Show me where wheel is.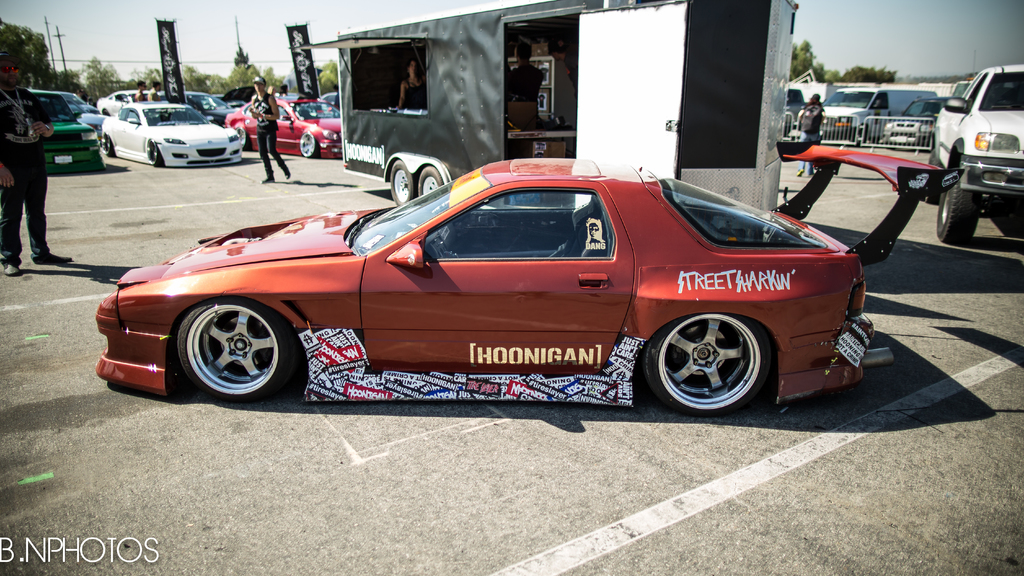
wheel is at 936/181/980/240.
